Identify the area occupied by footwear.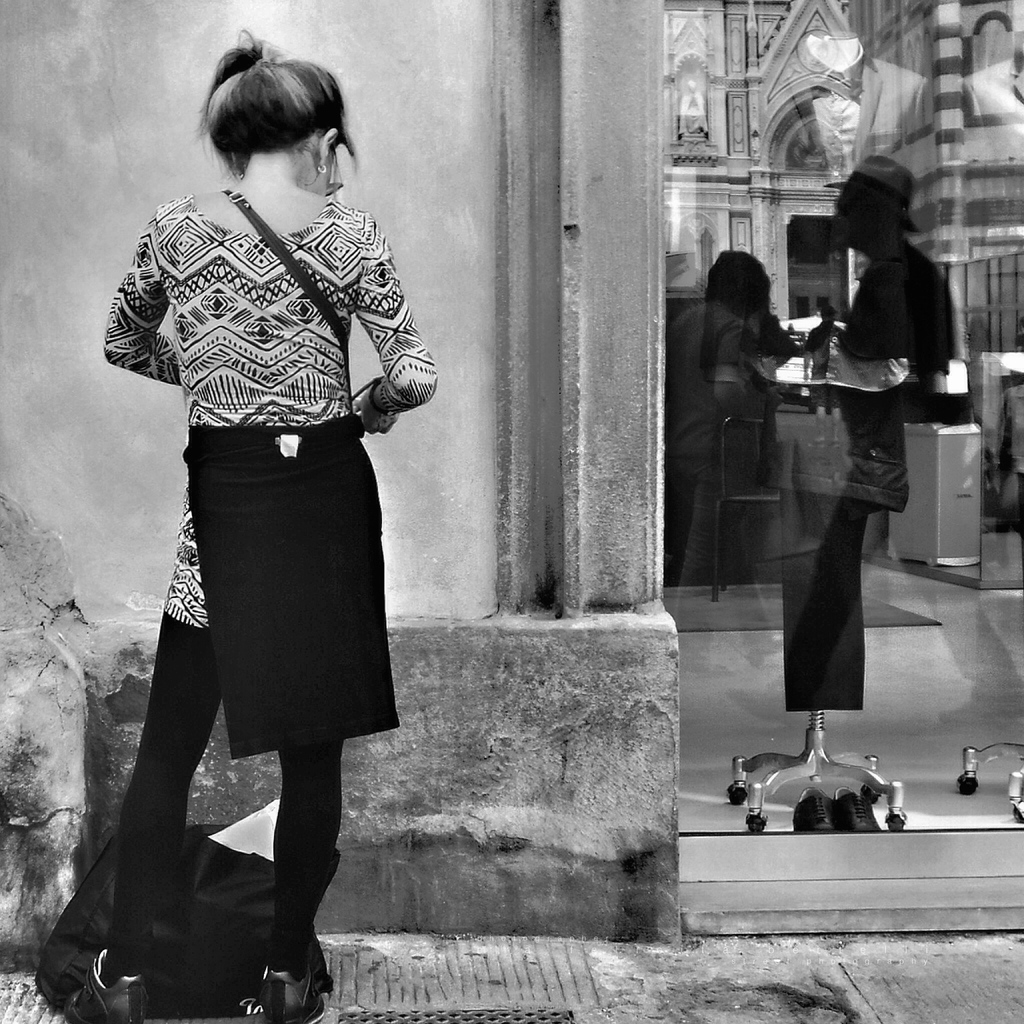
Area: (left=63, top=951, right=150, bottom=1023).
